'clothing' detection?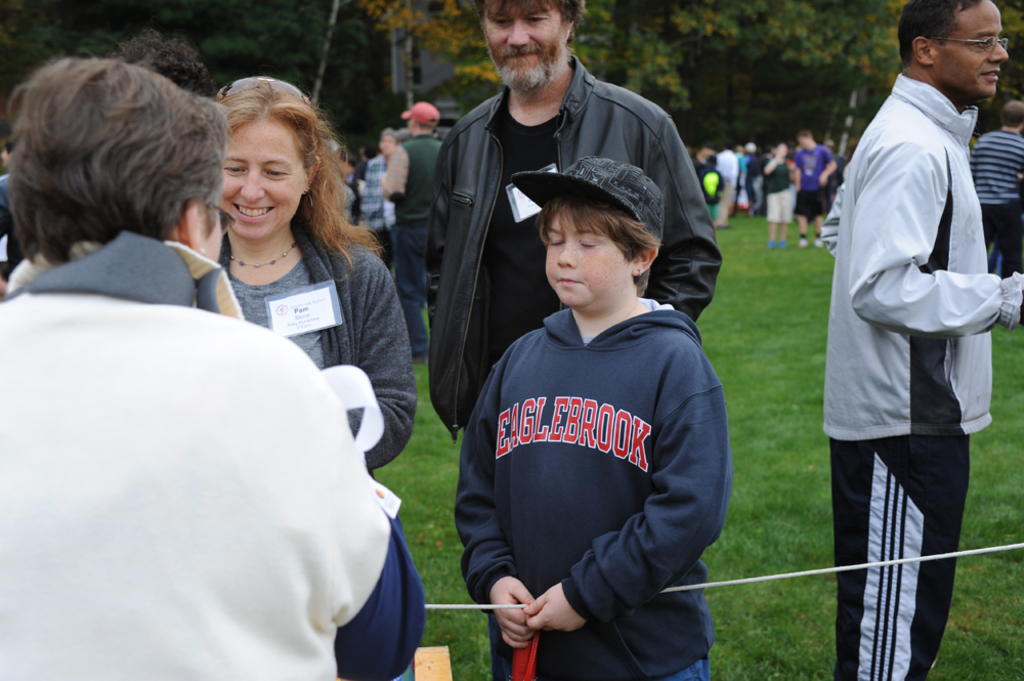
pyautogui.locateOnScreen(357, 155, 399, 253)
